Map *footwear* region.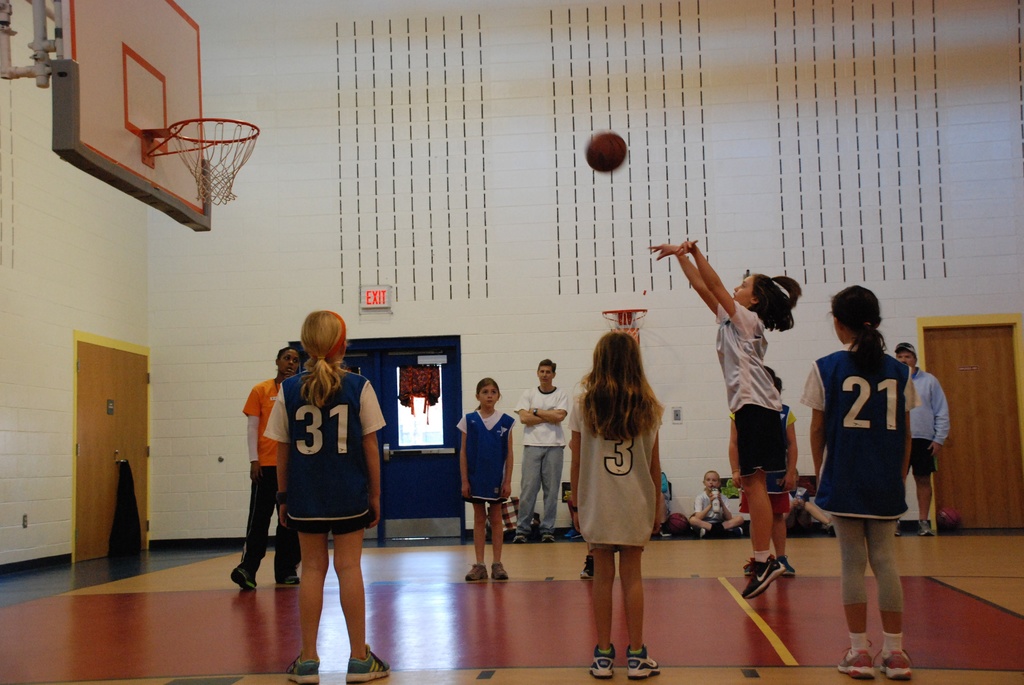
Mapped to bbox=(737, 558, 785, 601).
